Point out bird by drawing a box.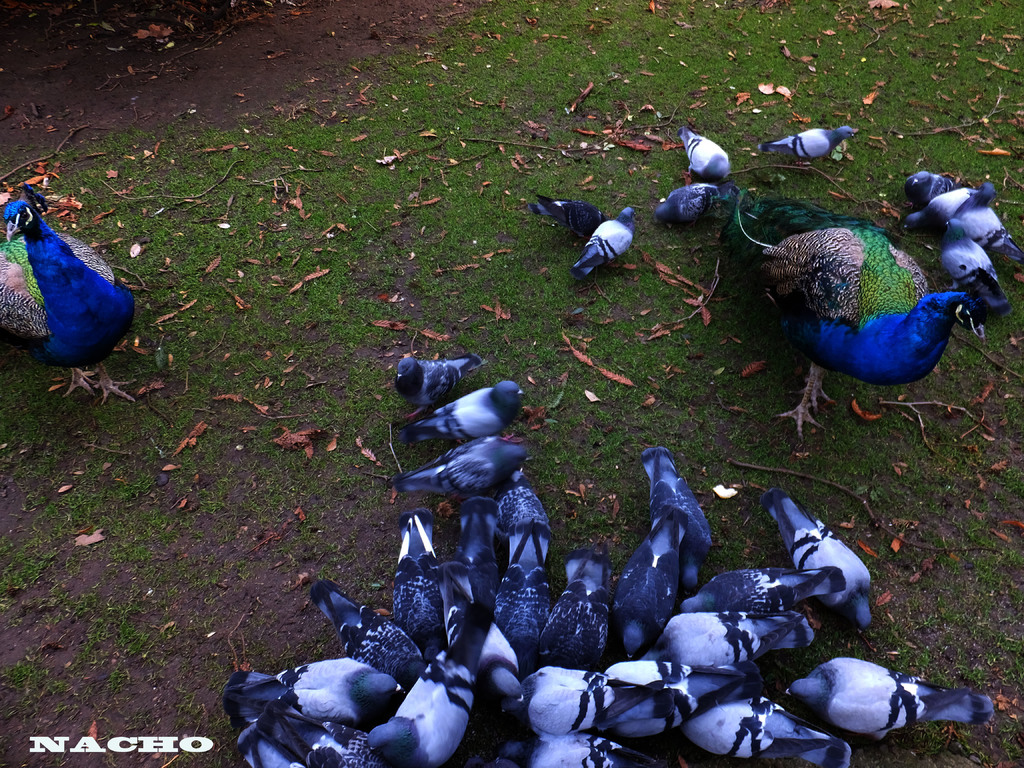
crop(387, 500, 440, 637).
